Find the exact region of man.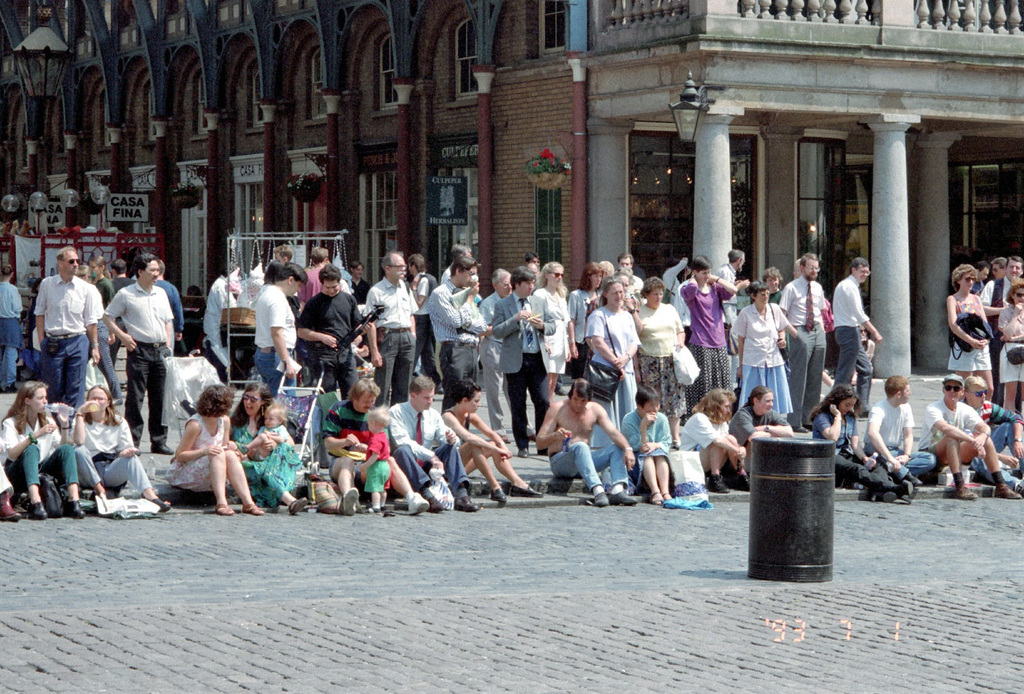
Exact region: 85,249,119,410.
